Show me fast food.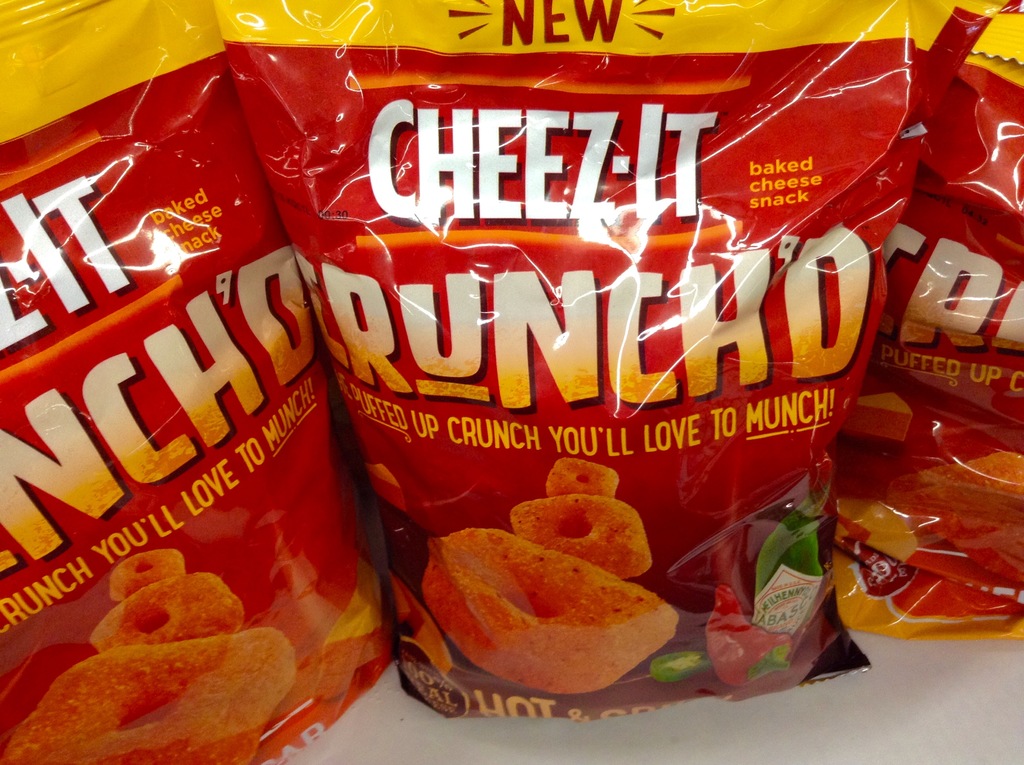
fast food is here: 87/584/250/654.
